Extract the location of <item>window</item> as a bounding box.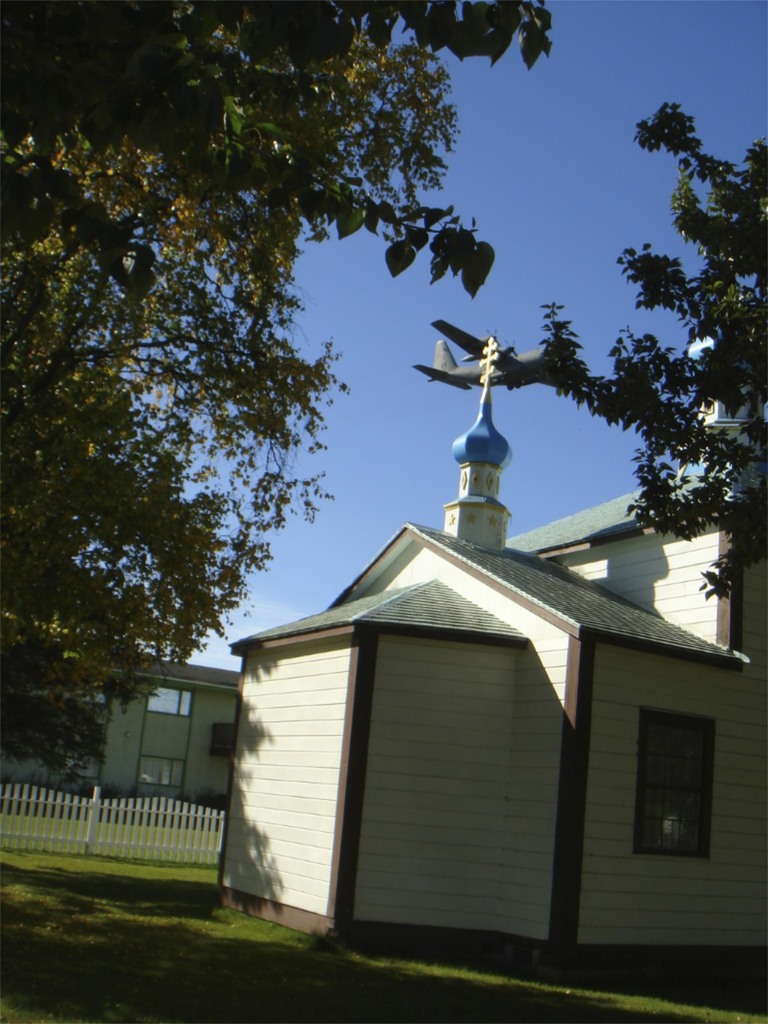
[left=140, top=754, right=188, bottom=798].
